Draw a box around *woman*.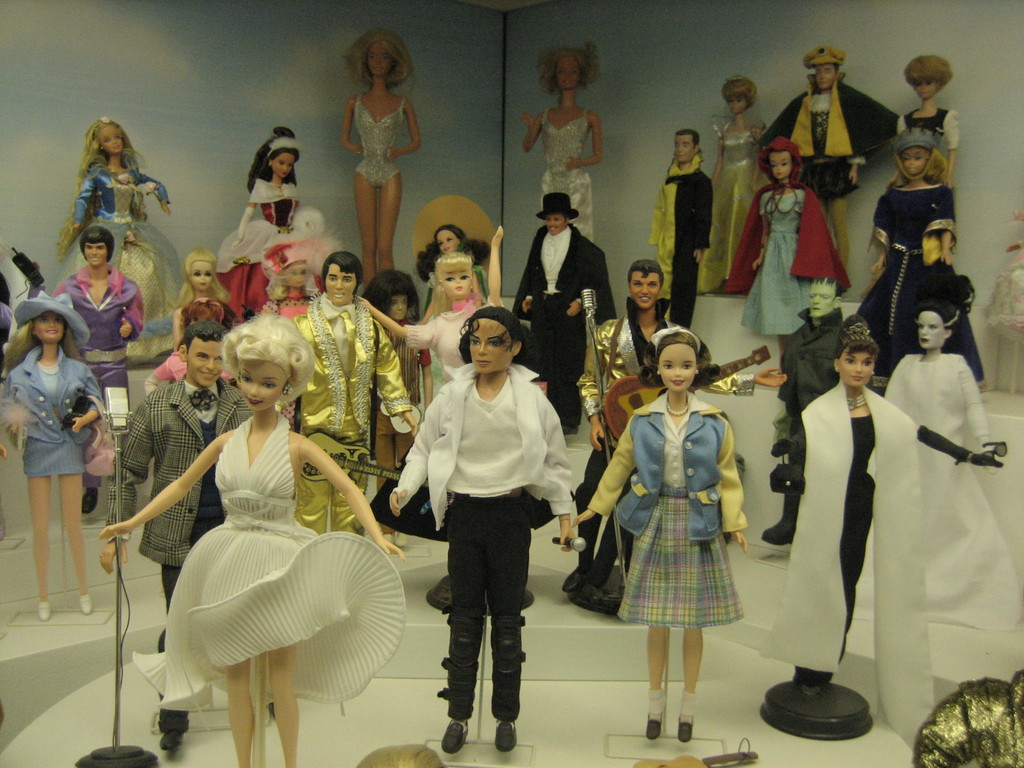
x1=56, y1=118, x2=190, y2=361.
